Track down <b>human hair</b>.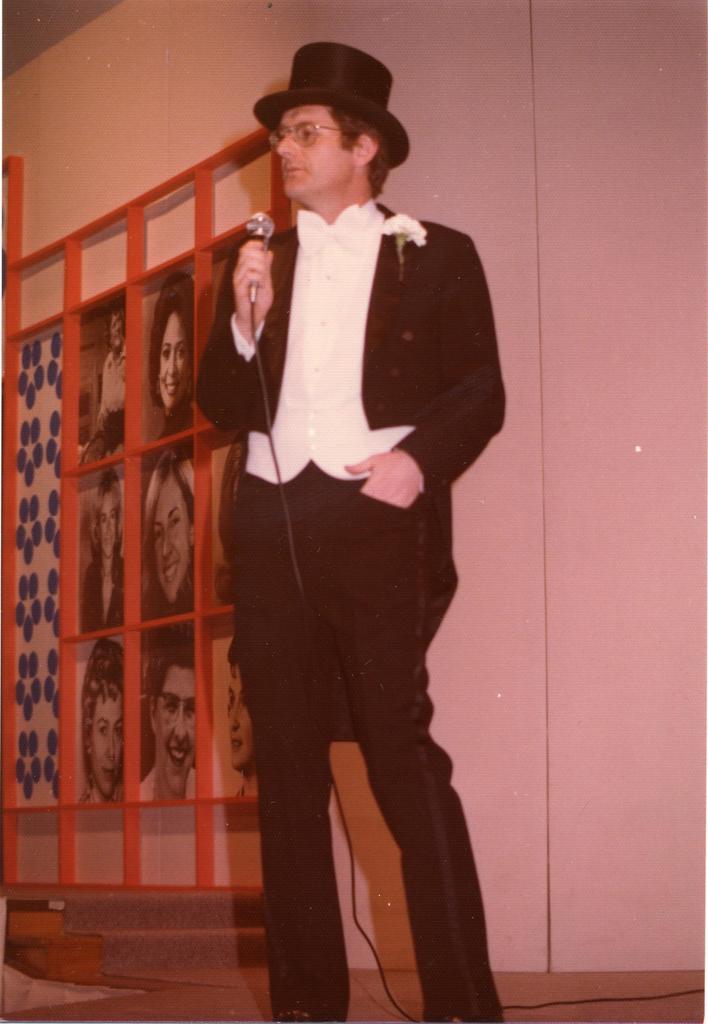
Tracked to [149, 638, 196, 701].
